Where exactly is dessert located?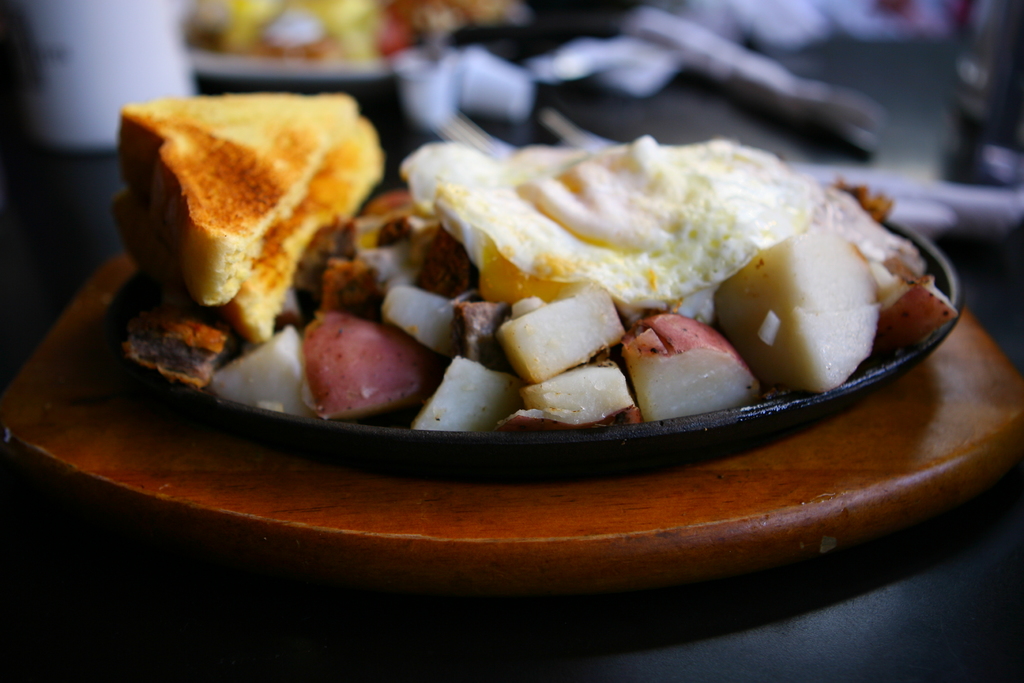
Its bounding box is (113, 86, 392, 385).
